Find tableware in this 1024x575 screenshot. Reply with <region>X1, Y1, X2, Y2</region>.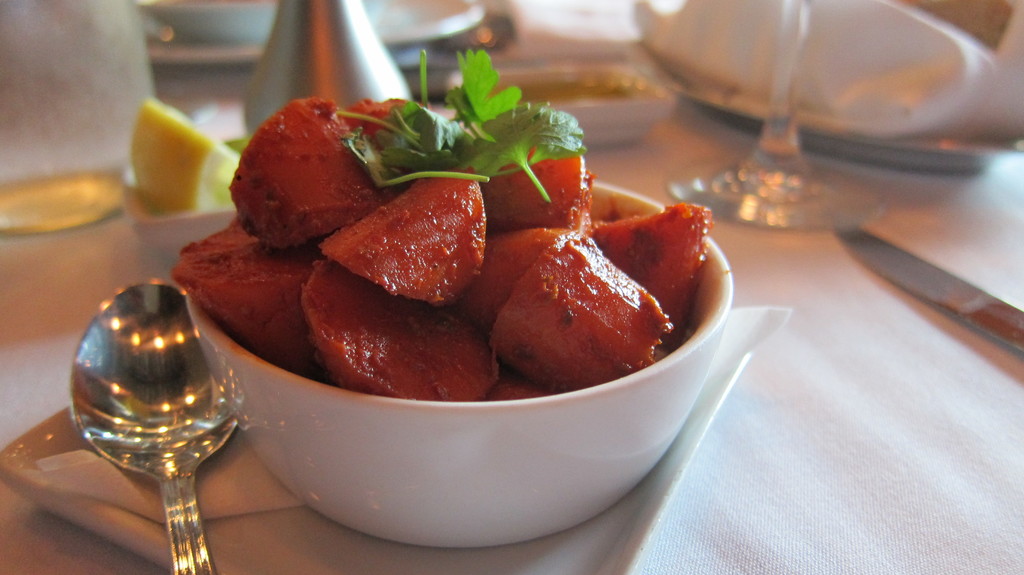
<region>0, 0, 157, 234</region>.
